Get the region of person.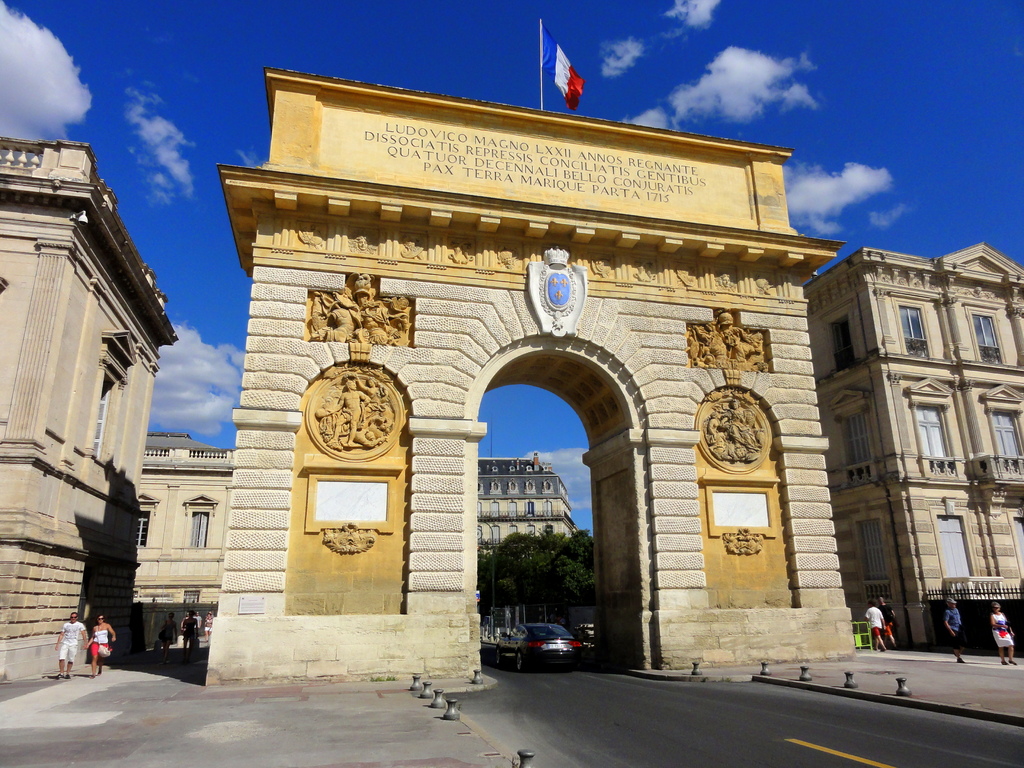
region(155, 610, 176, 658).
